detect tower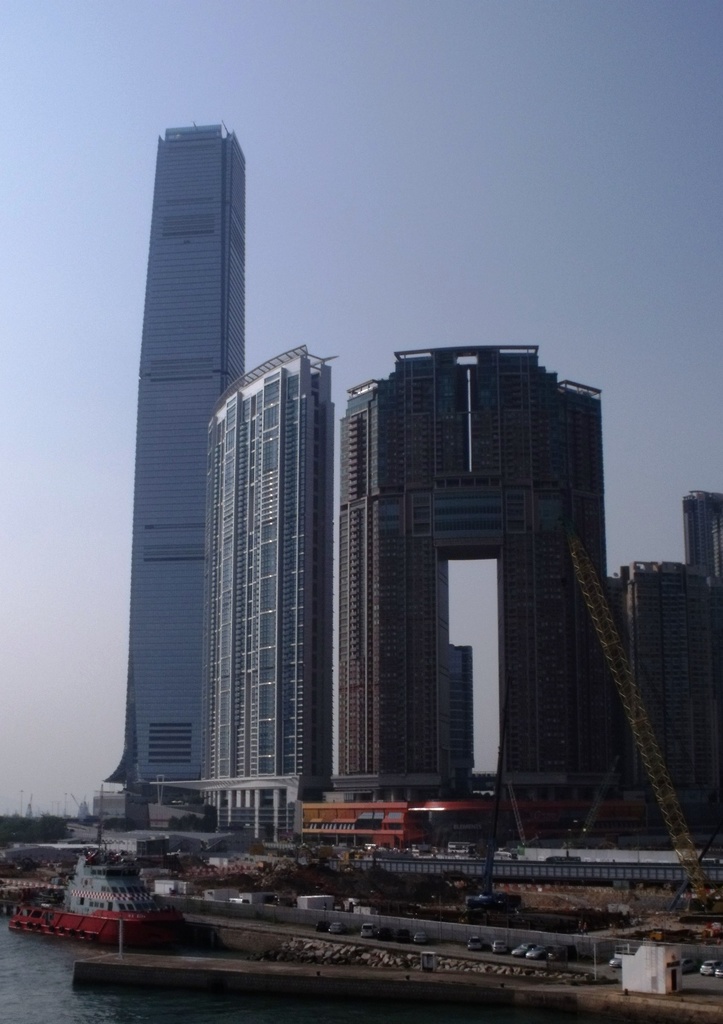
select_region(105, 100, 300, 774)
